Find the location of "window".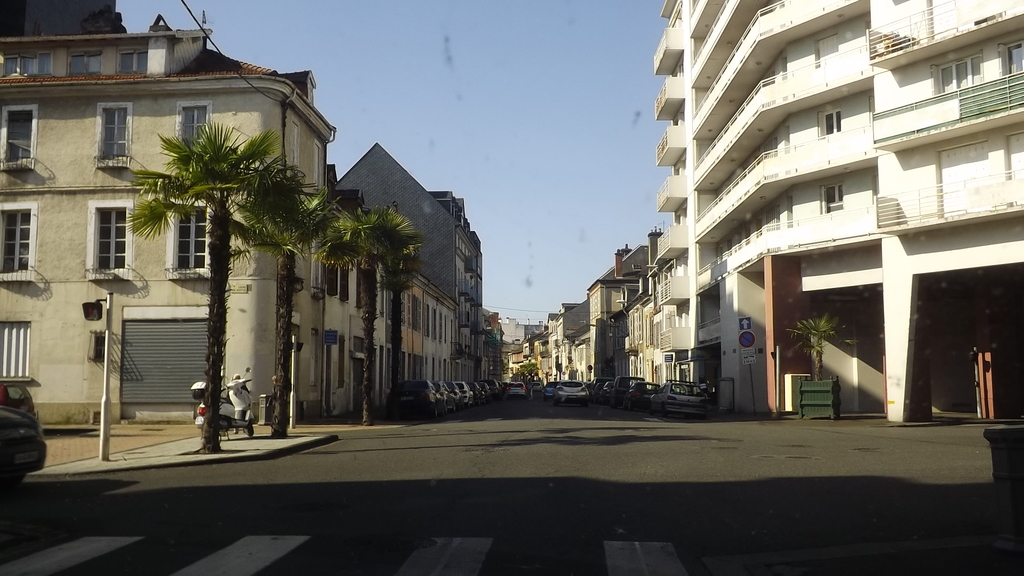
Location: crop(819, 179, 844, 216).
